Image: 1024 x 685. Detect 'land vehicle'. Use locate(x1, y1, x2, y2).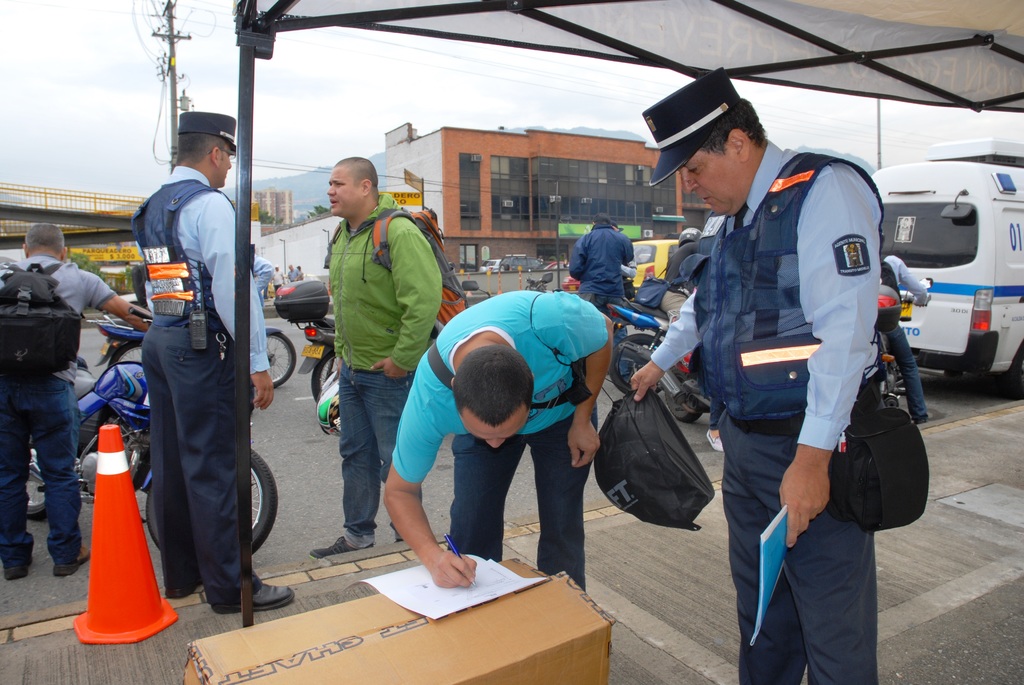
locate(863, 137, 1023, 400).
